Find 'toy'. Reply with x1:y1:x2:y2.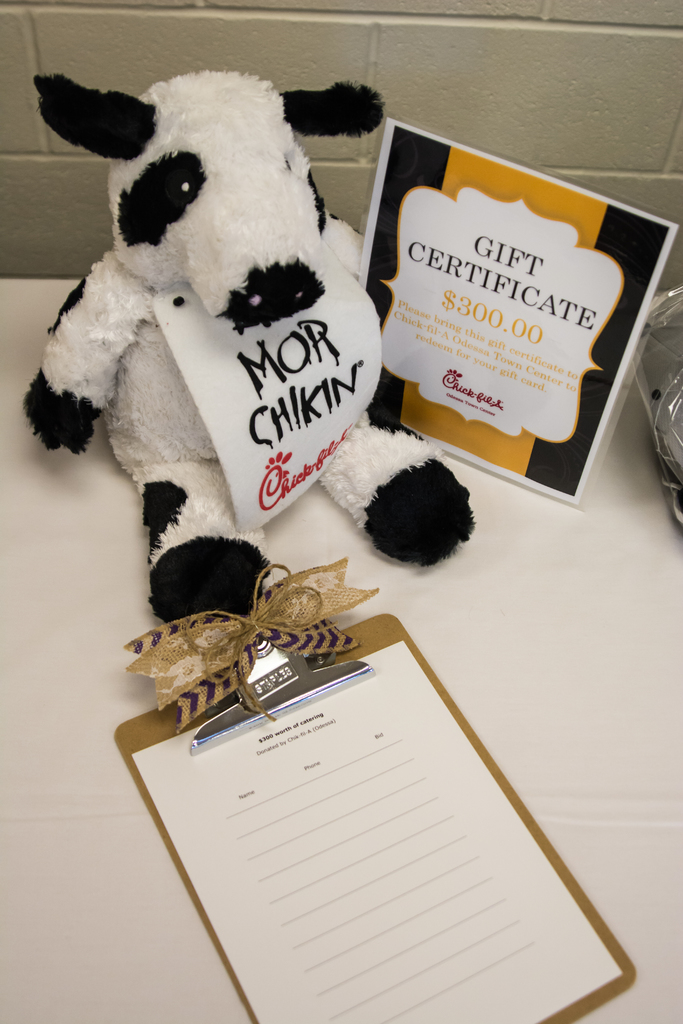
12:64:476:636.
